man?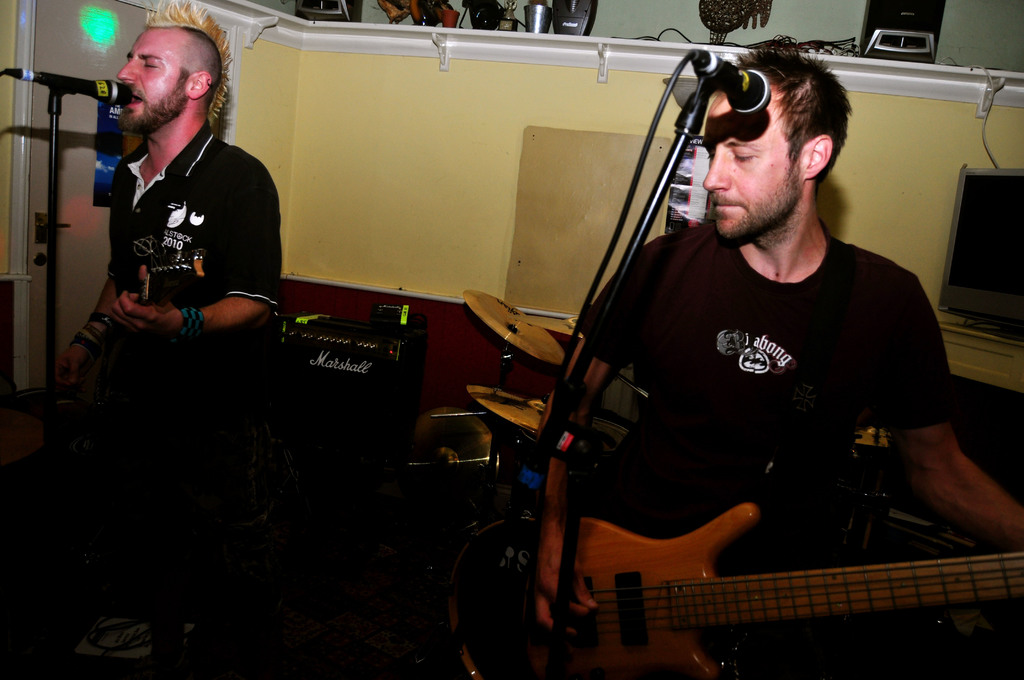
box=[65, 12, 290, 417]
